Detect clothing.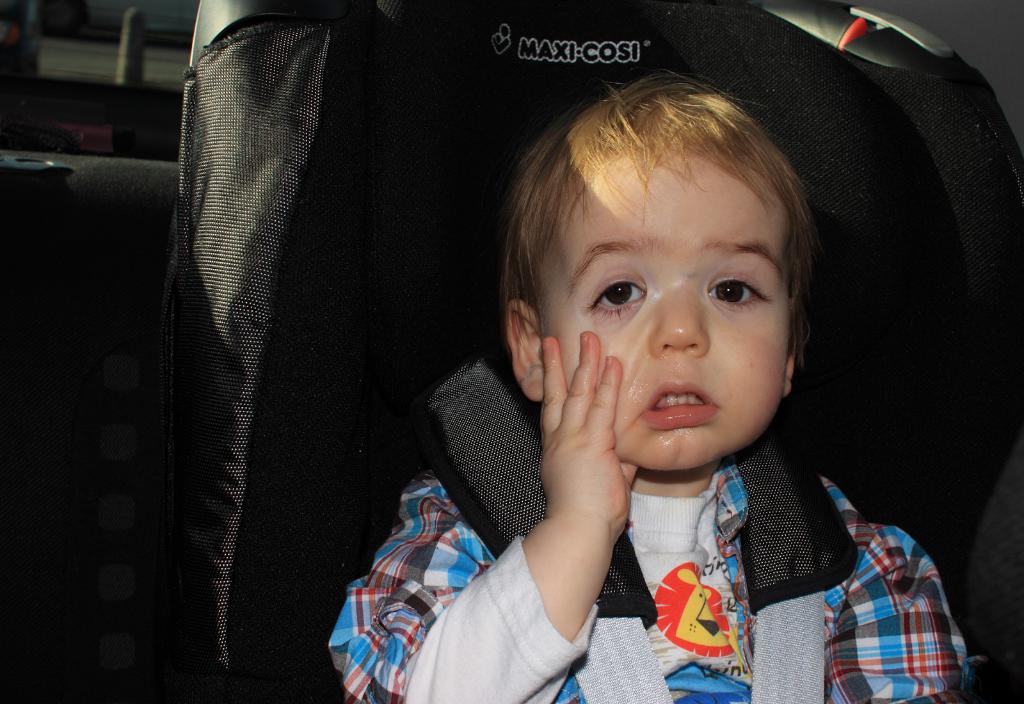
Detected at 328 411 996 703.
